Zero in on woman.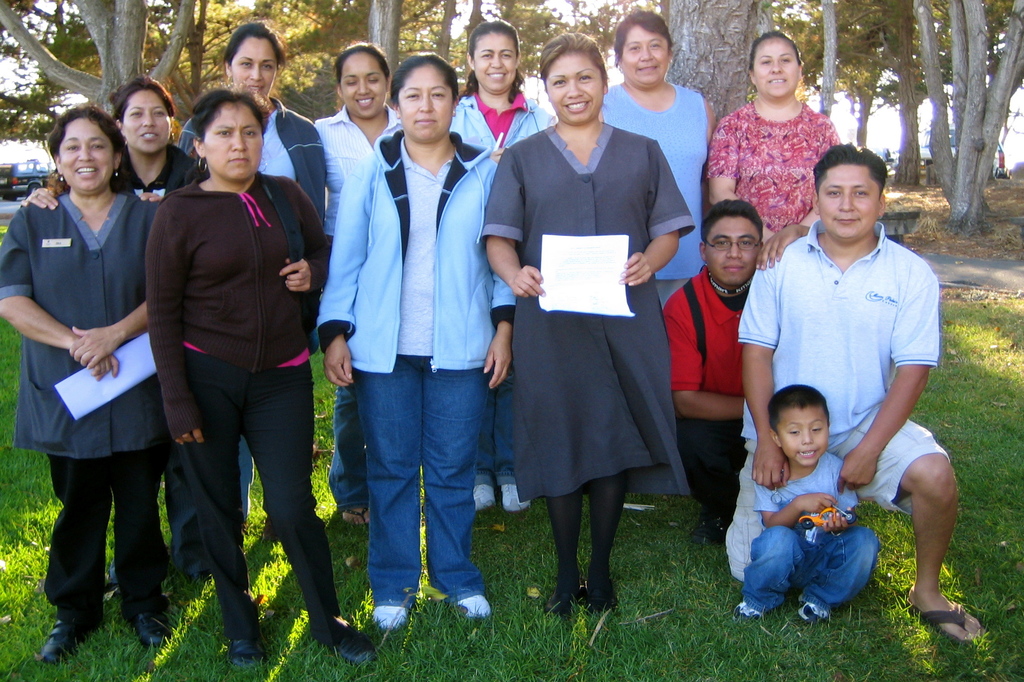
Zeroed in: [x1=444, y1=15, x2=556, y2=514].
